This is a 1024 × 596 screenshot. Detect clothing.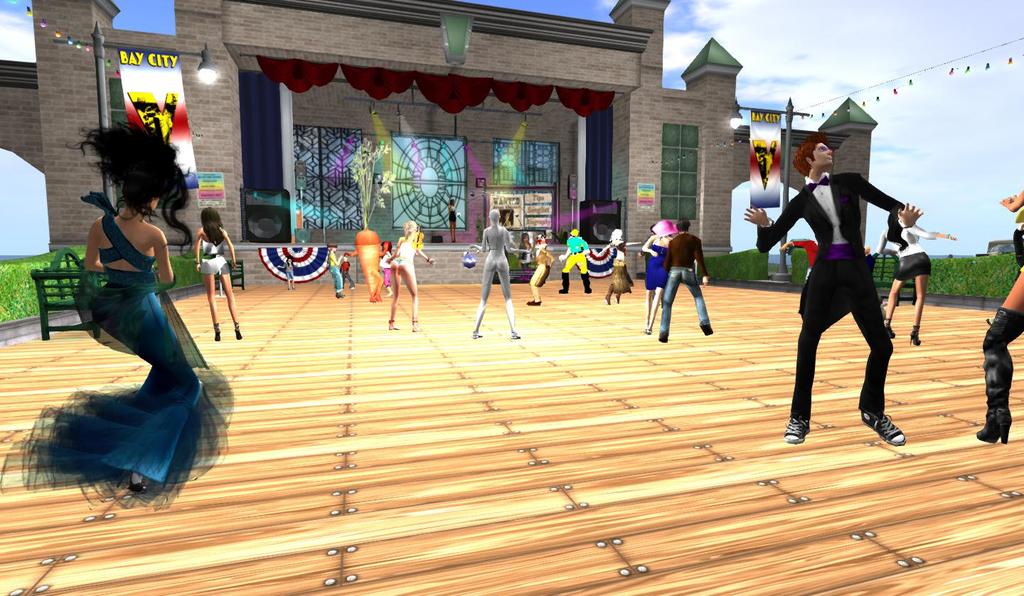
[998, 206, 1023, 257].
